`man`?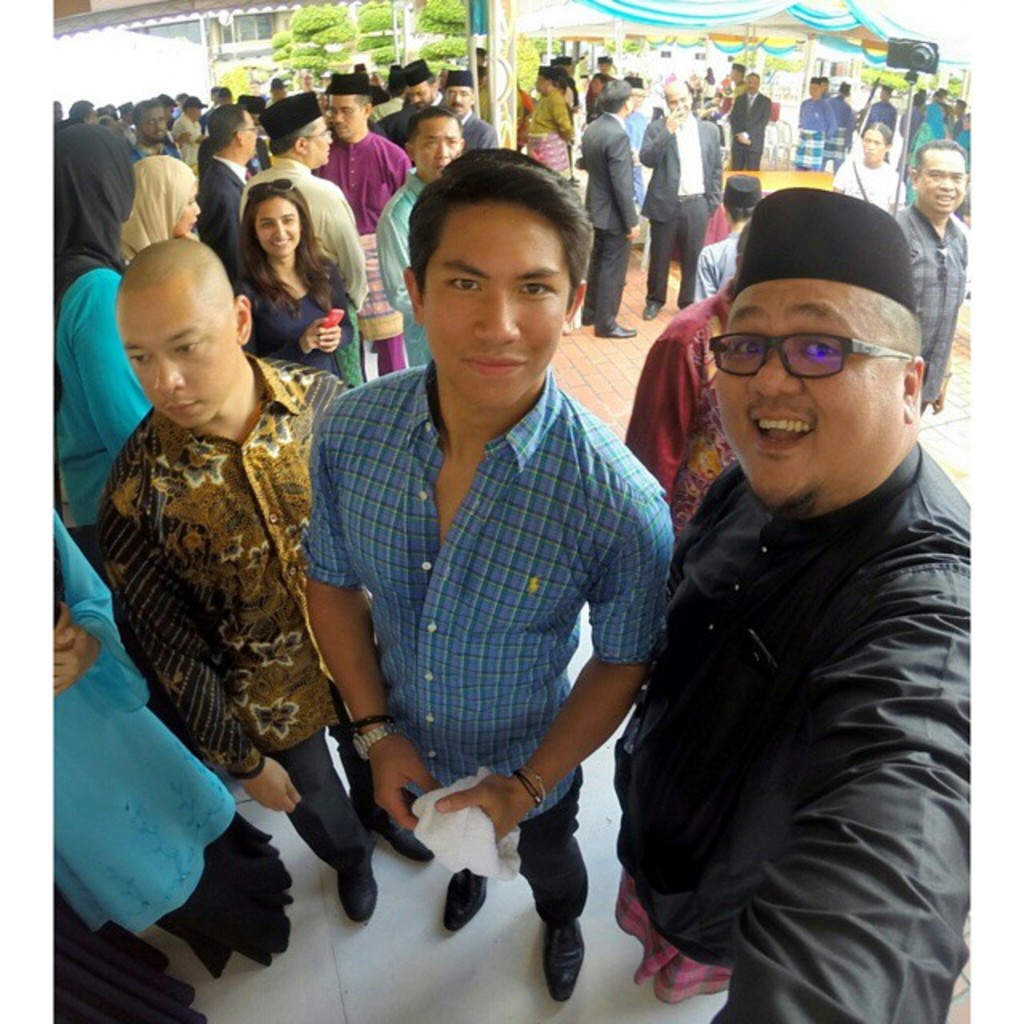
{"left": 816, "top": 78, "right": 861, "bottom": 171}
